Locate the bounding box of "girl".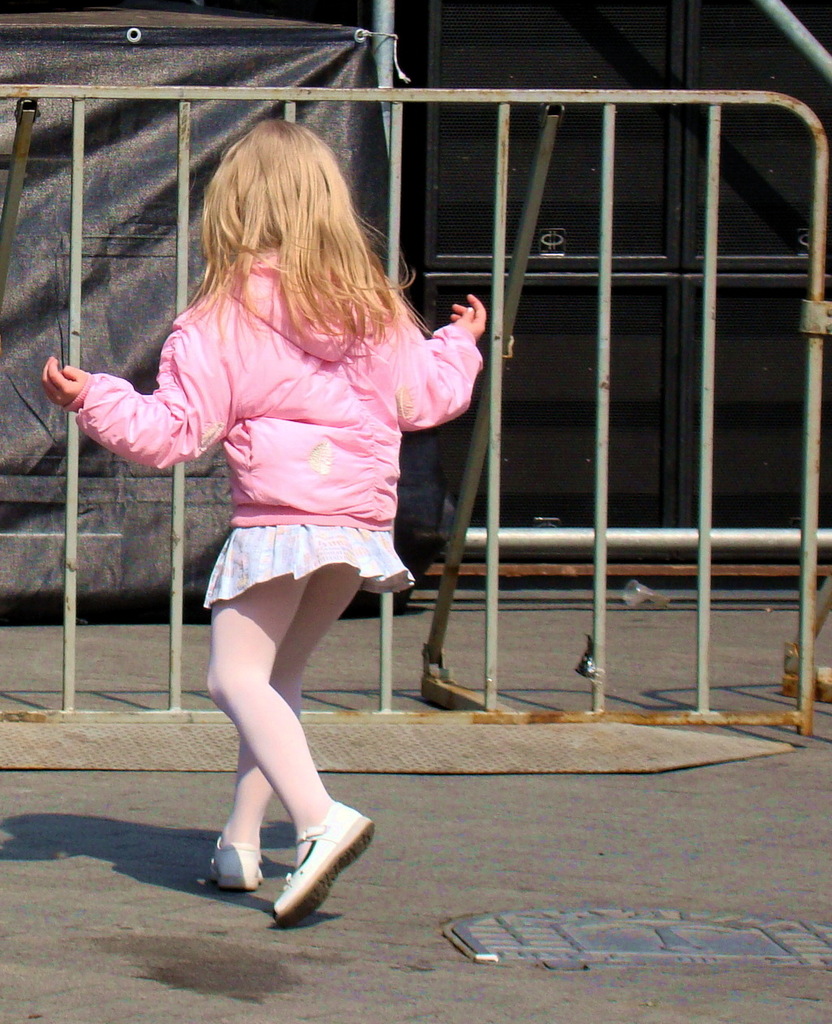
Bounding box: bbox(41, 114, 488, 929).
